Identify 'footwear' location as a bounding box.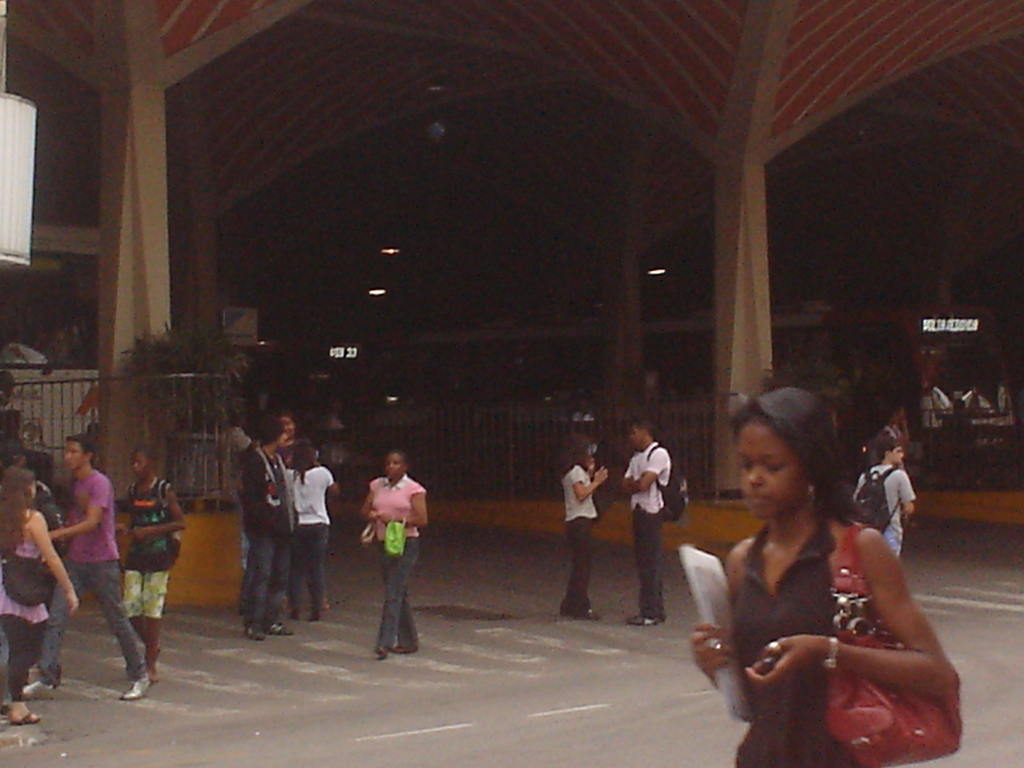
(x1=120, y1=669, x2=158, y2=696).
